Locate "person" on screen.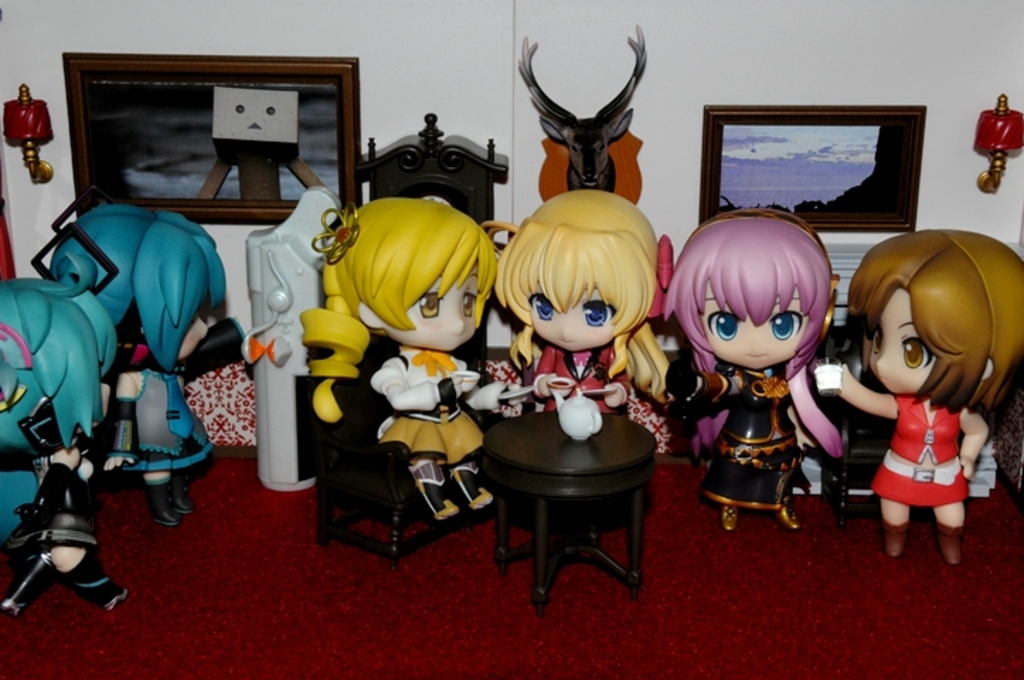
On screen at [50,201,246,524].
